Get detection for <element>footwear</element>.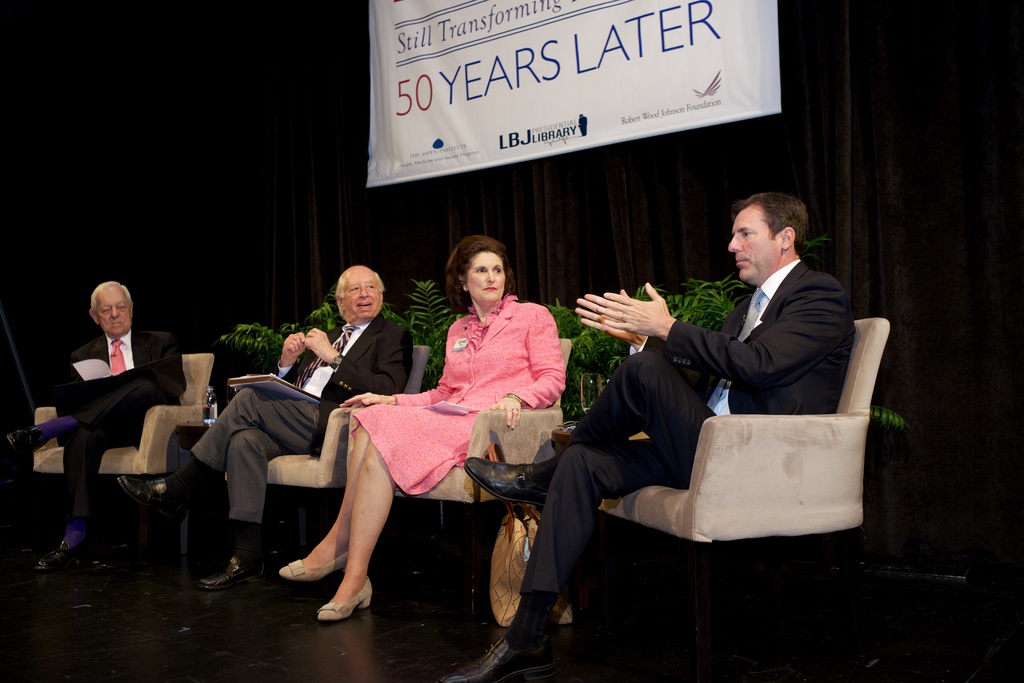
Detection: (left=193, top=546, right=269, bottom=590).
